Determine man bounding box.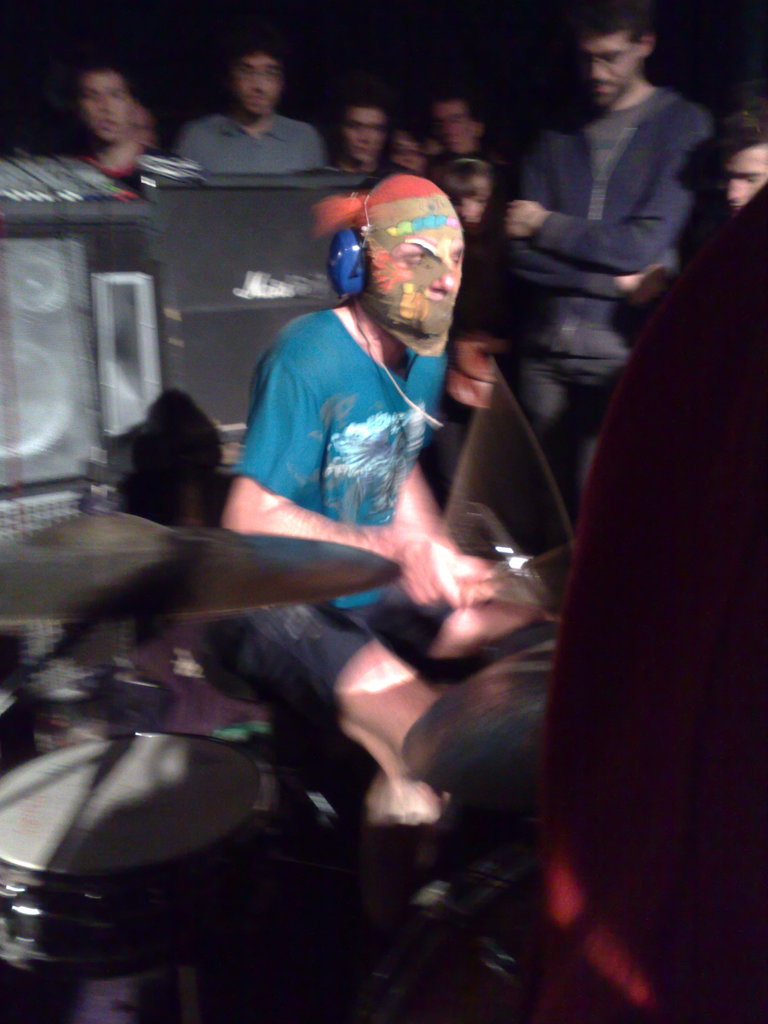
Determined: left=420, top=87, right=497, bottom=162.
